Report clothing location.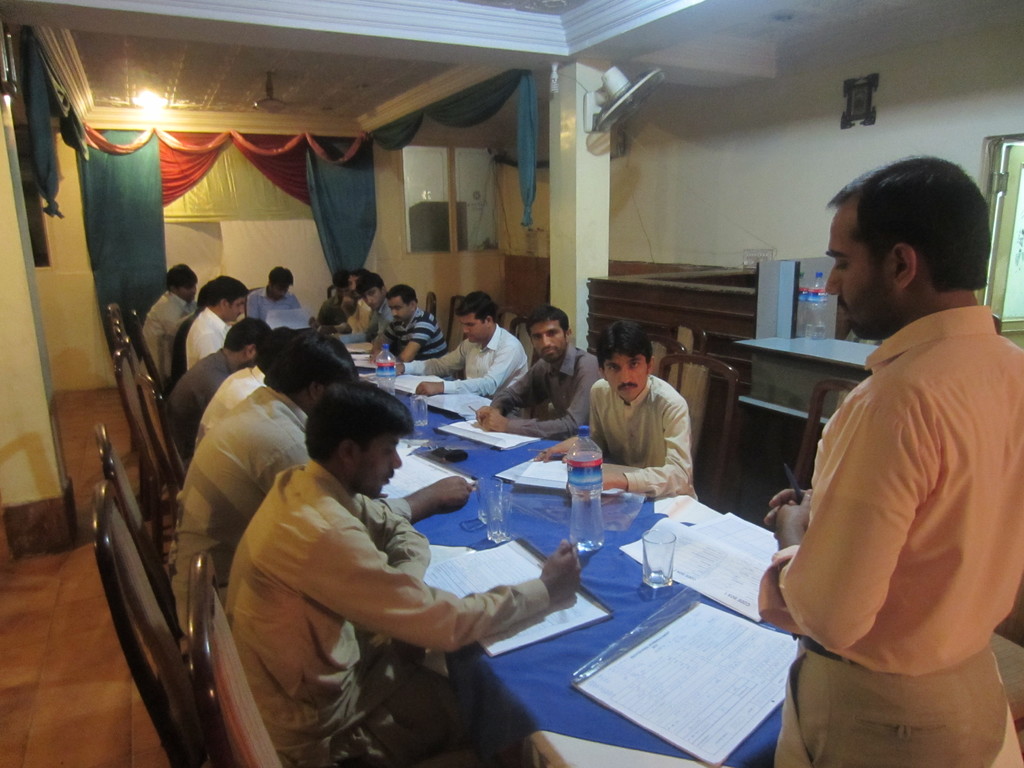
Report: x1=178 y1=298 x2=241 y2=396.
